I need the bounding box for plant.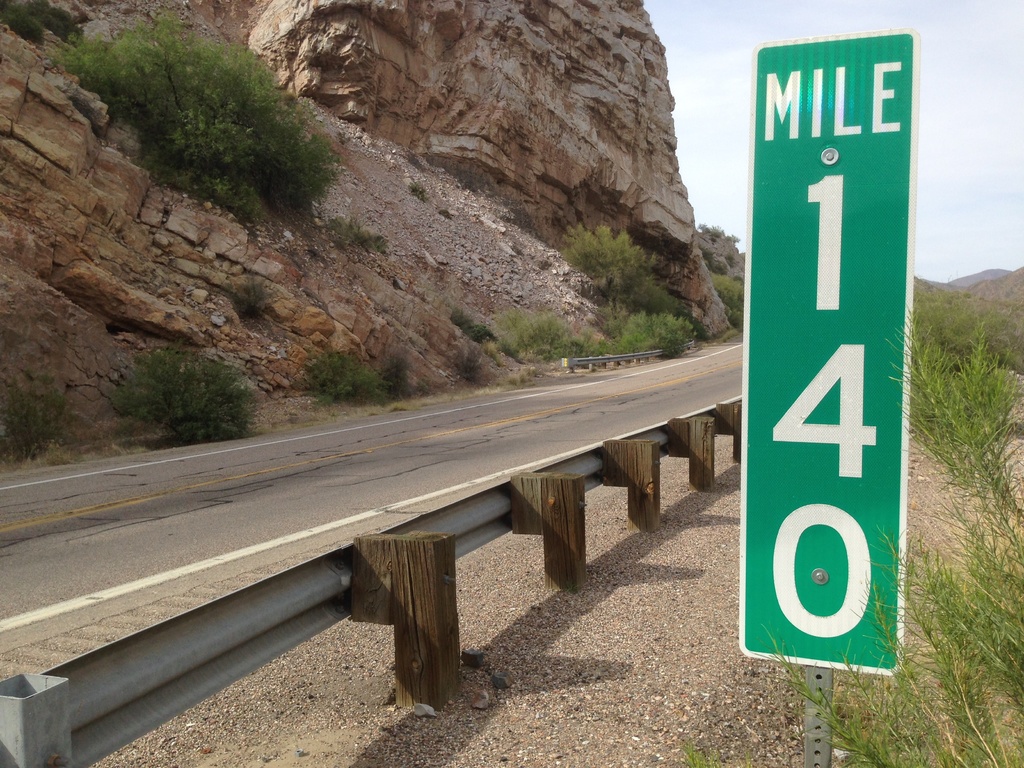
Here it is: 324,216,388,254.
